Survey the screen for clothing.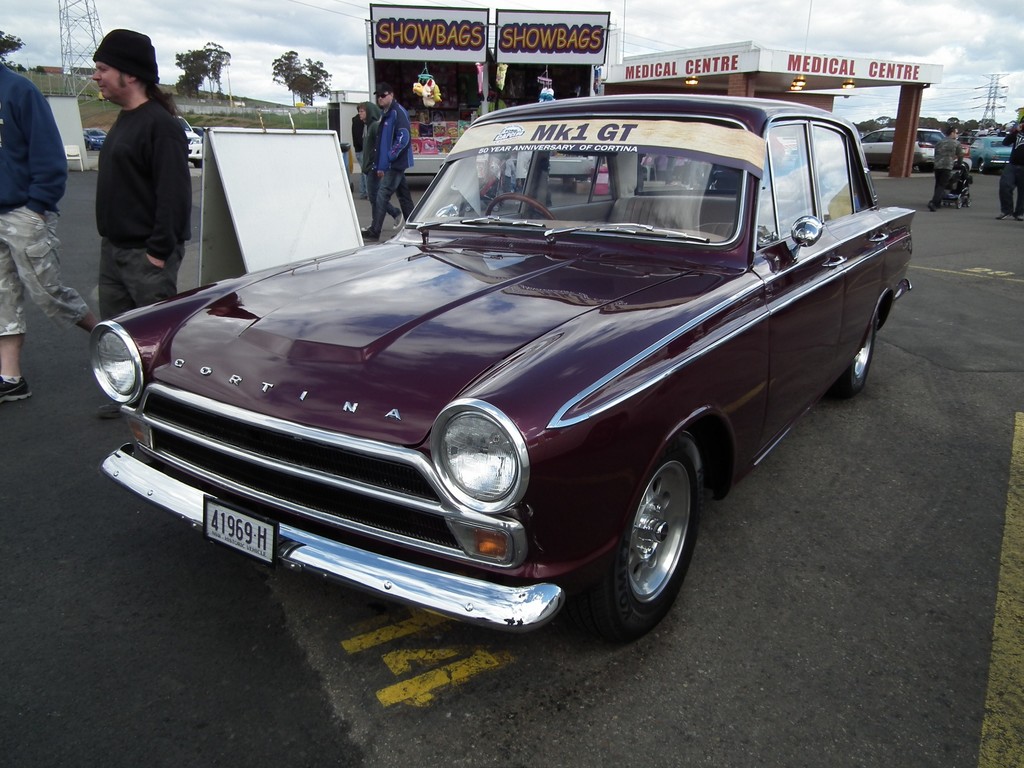
Survey found: [x1=367, y1=100, x2=428, y2=239].
